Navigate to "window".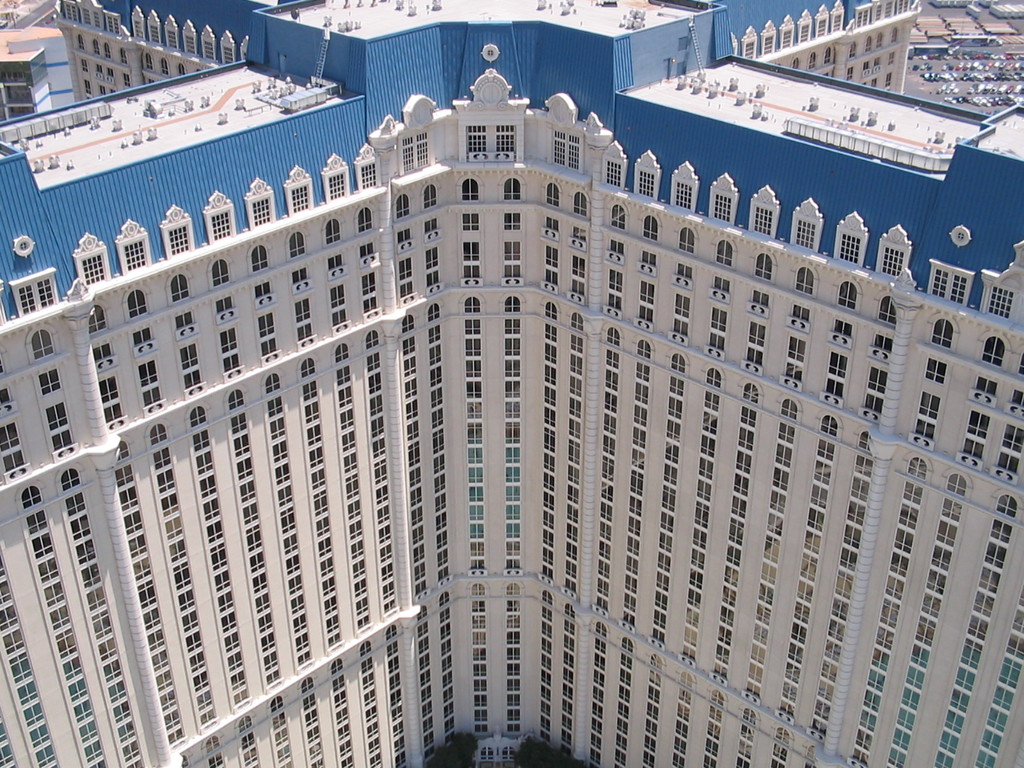
Navigation target: left=367, top=369, right=383, bottom=396.
